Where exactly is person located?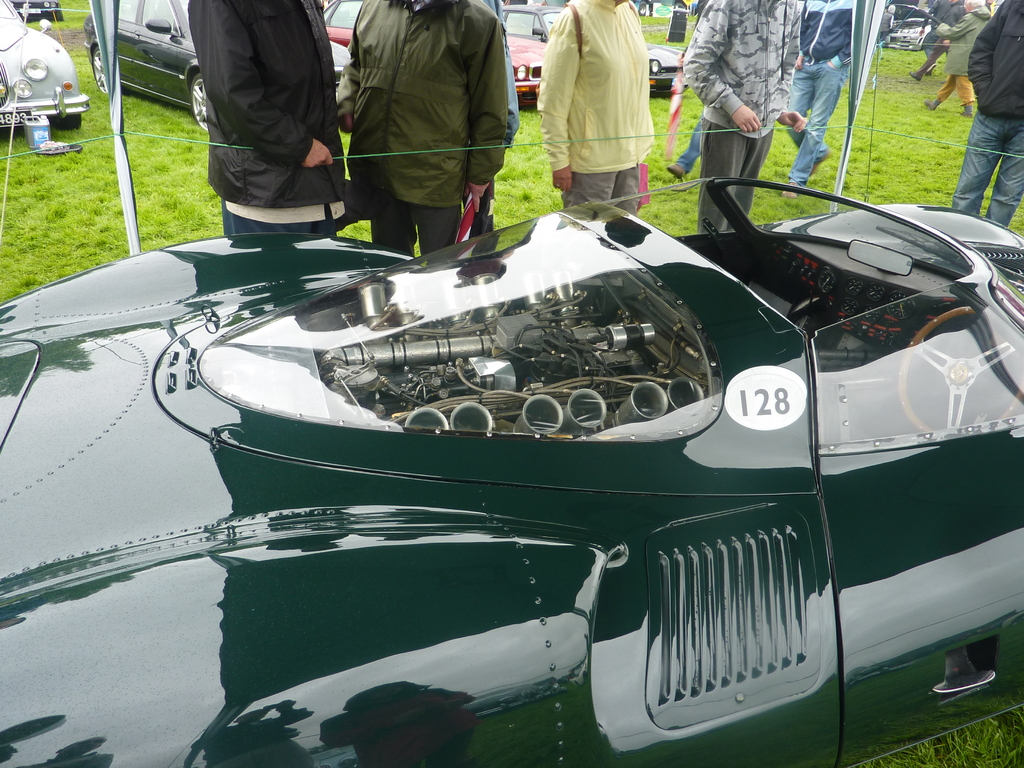
Its bounding box is [left=338, top=0, right=510, bottom=259].
